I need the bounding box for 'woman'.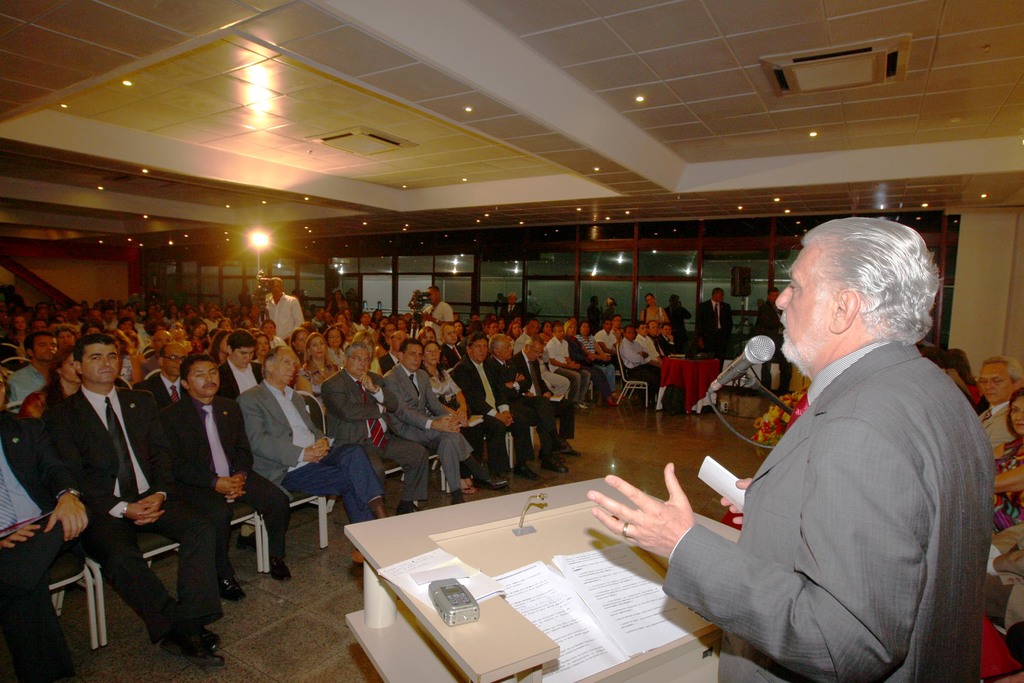
Here it is: (x1=325, y1=325, x2=346, y2=366).
